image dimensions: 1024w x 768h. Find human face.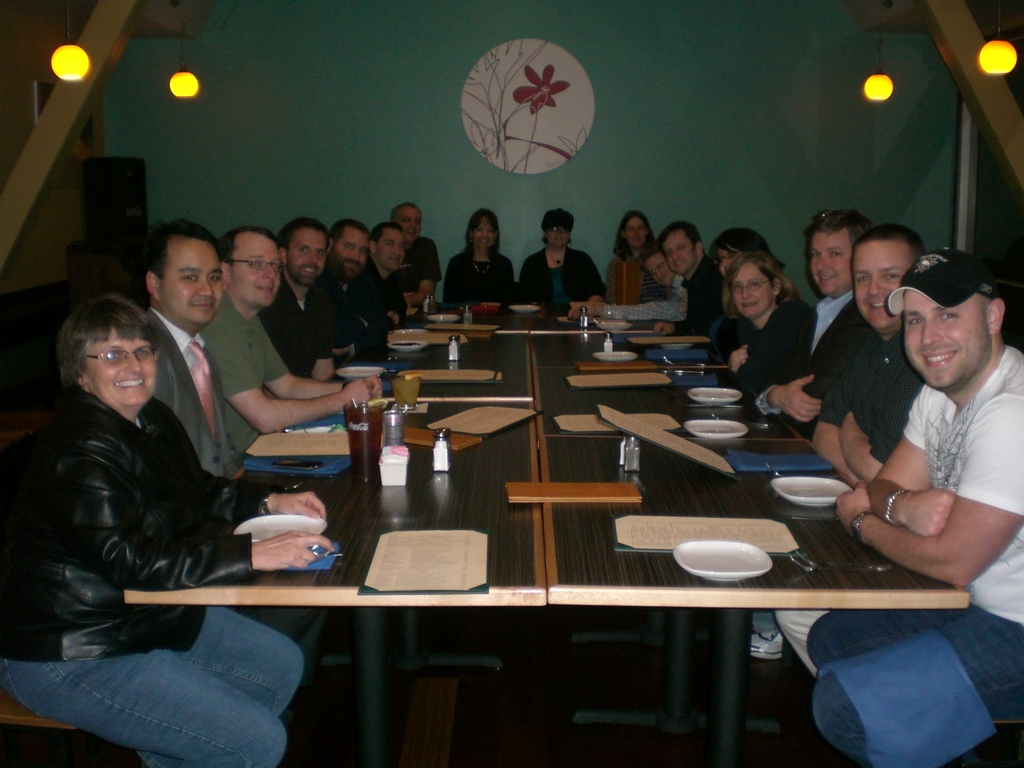
l=731, t=260, r=772, b=321.
